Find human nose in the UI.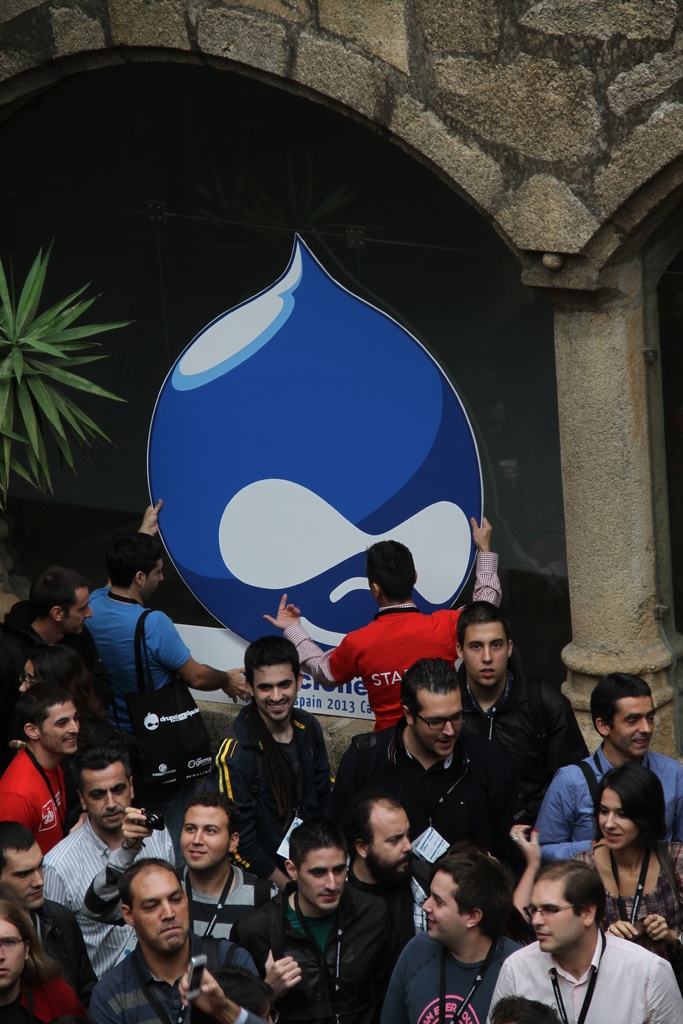
UI element at <bbox>479, 643, 492, 666</bbox>.
